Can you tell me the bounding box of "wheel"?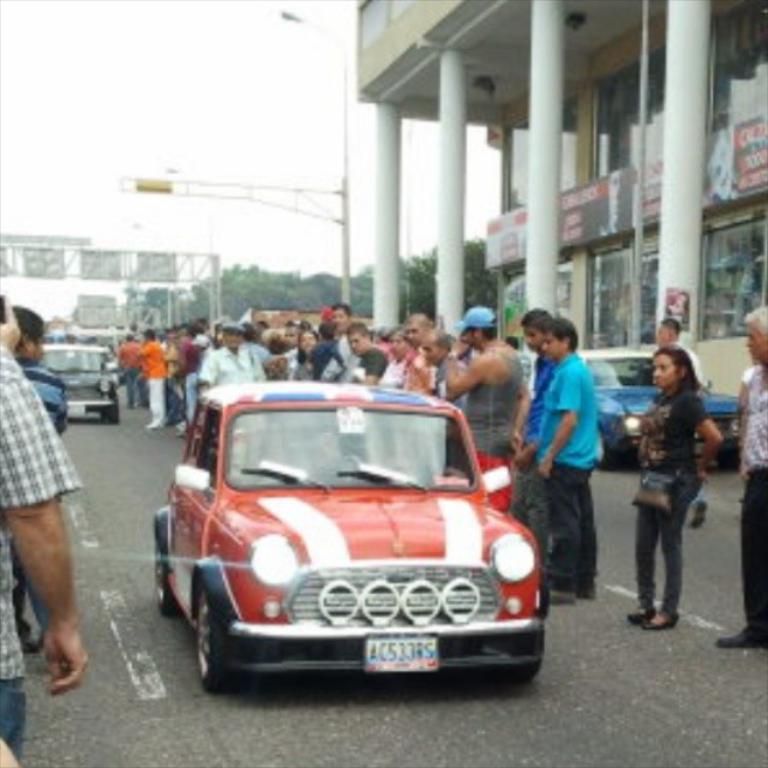
select_region(502, 619, 544, 686).
